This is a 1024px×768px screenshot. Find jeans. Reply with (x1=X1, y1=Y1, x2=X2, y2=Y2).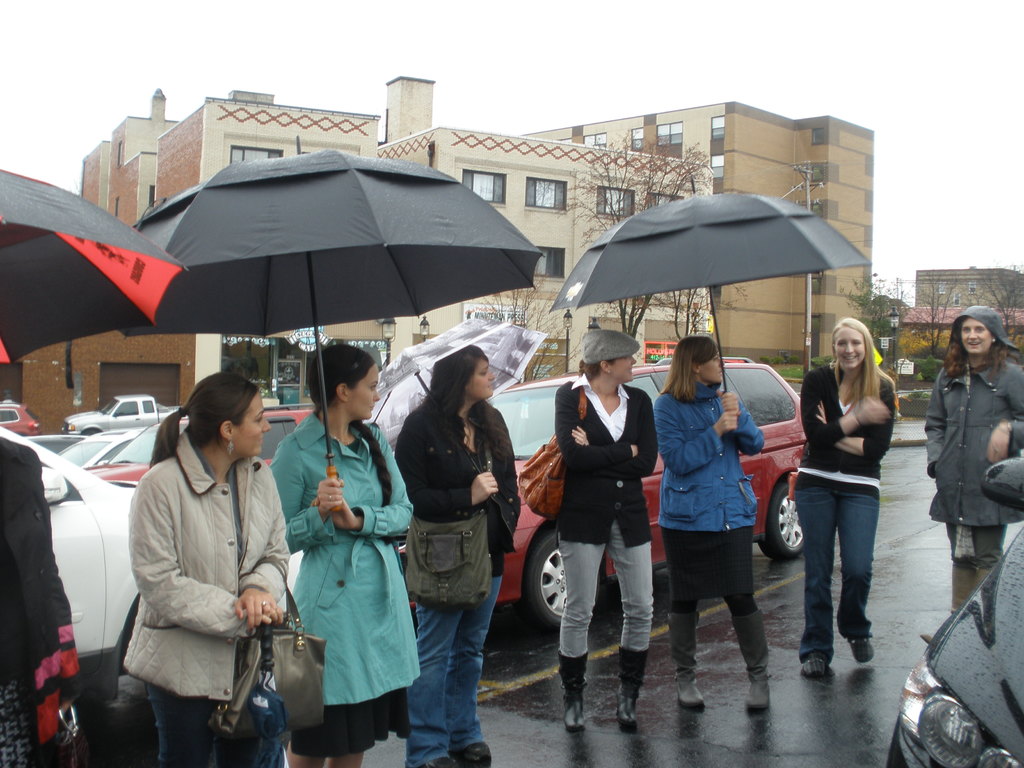
(x1=796, y1=486, x2=879, y2=658).
